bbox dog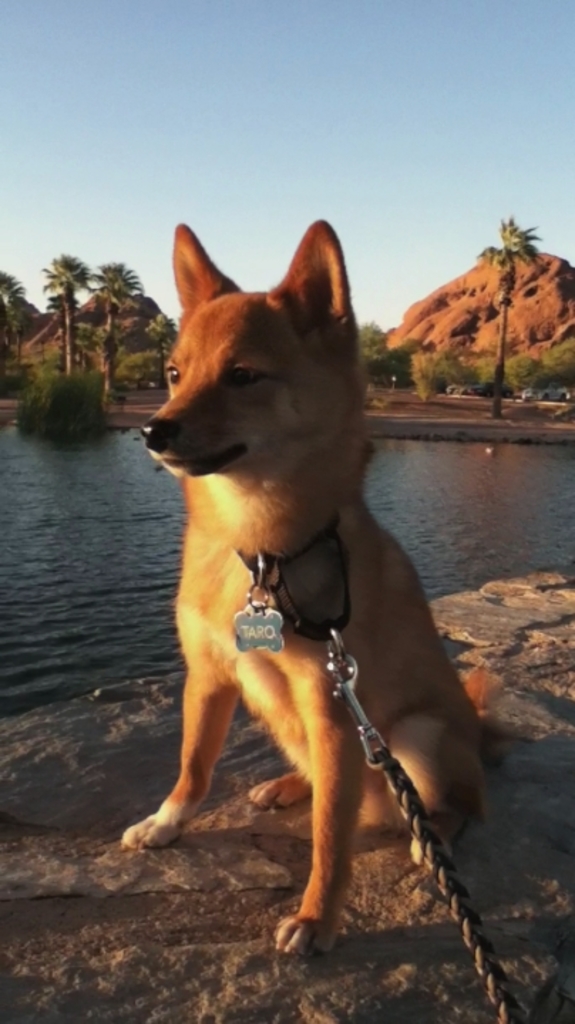
x1=117, y1=216, x2=507, y2=963
